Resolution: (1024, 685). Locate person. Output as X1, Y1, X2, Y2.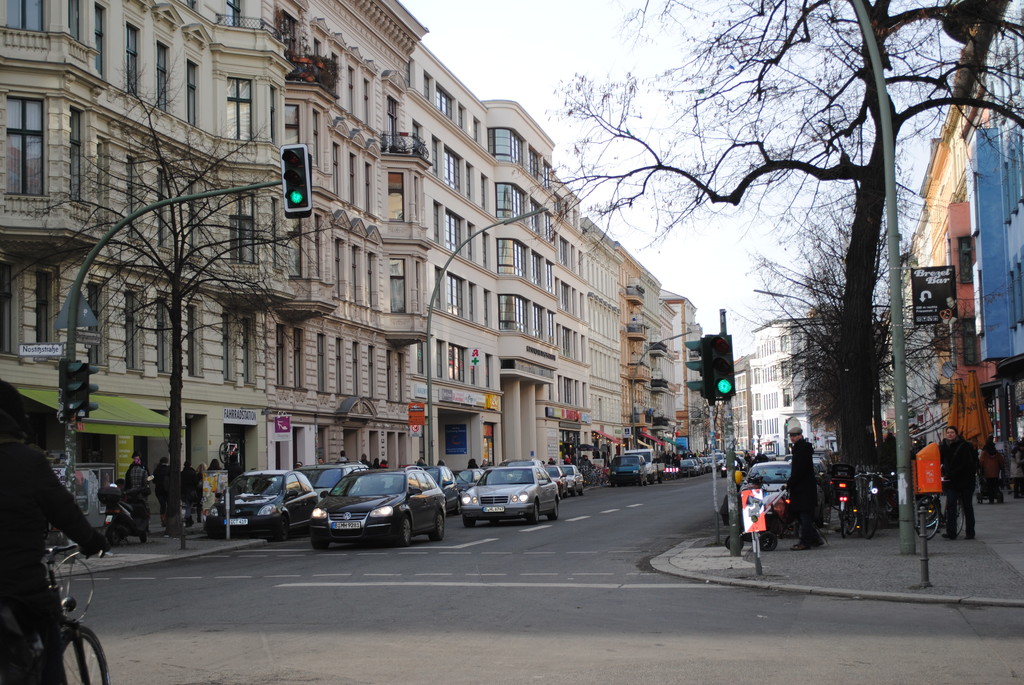
580, 453, 591, 473.
